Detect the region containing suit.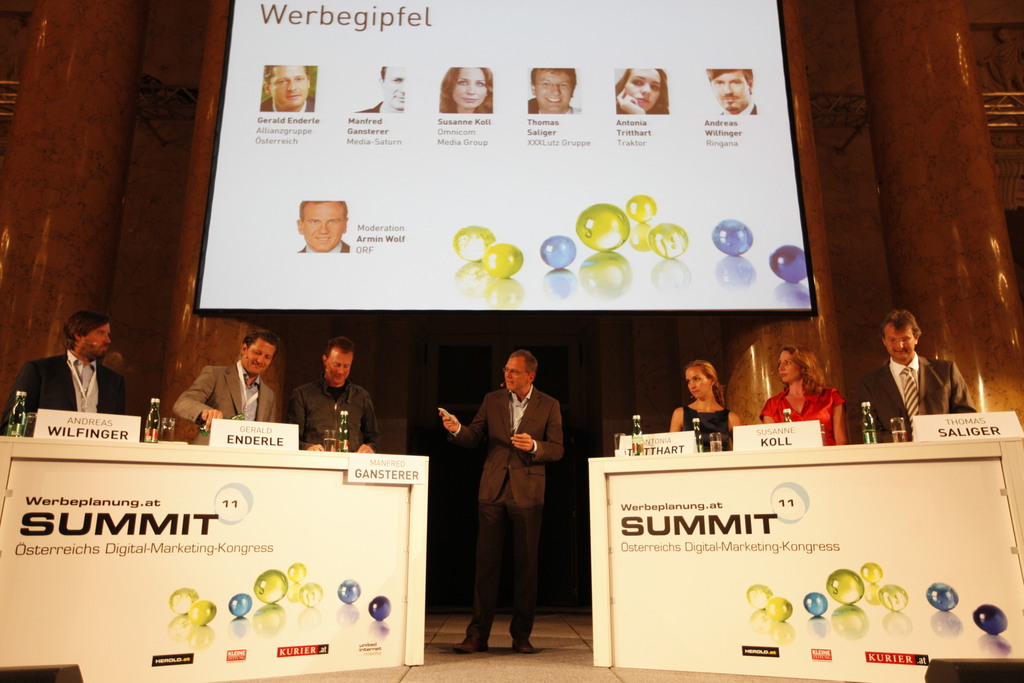
Rect(173, 360, 276, 447).
